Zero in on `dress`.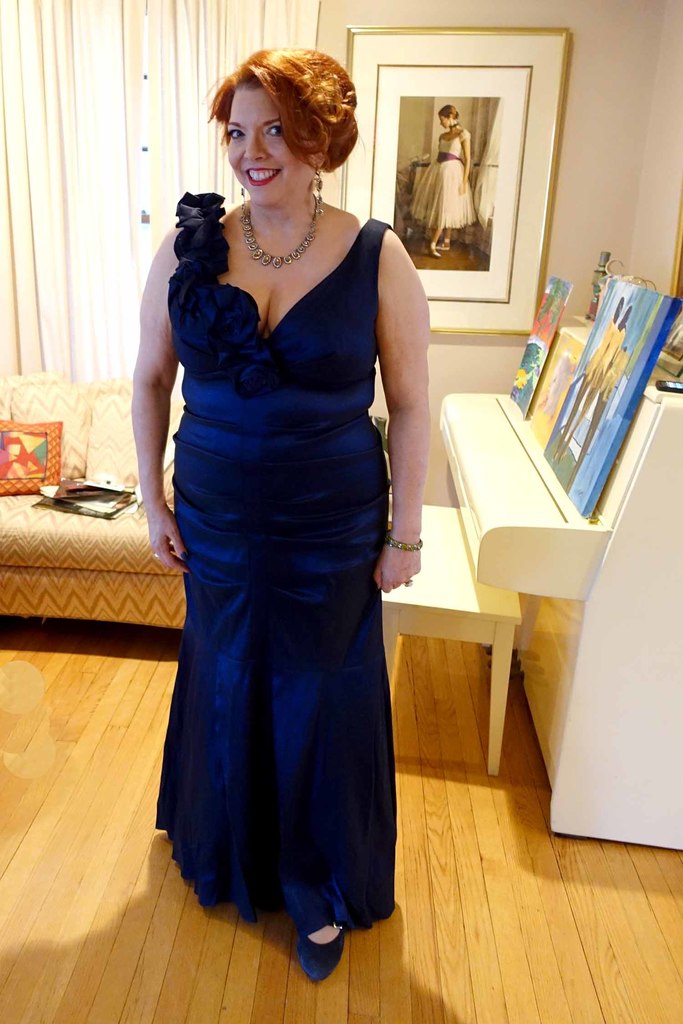
Zeroed in: (left=404, top=120, right=485, bottom=252).
